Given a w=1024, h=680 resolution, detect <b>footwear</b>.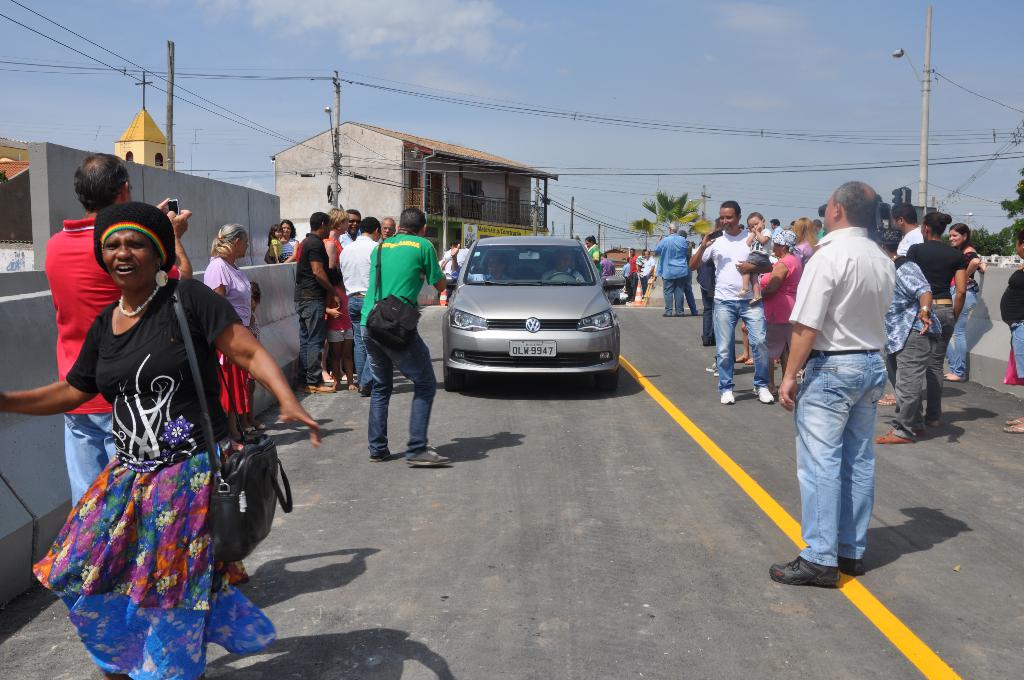
region(796, 544, 877, 602).
